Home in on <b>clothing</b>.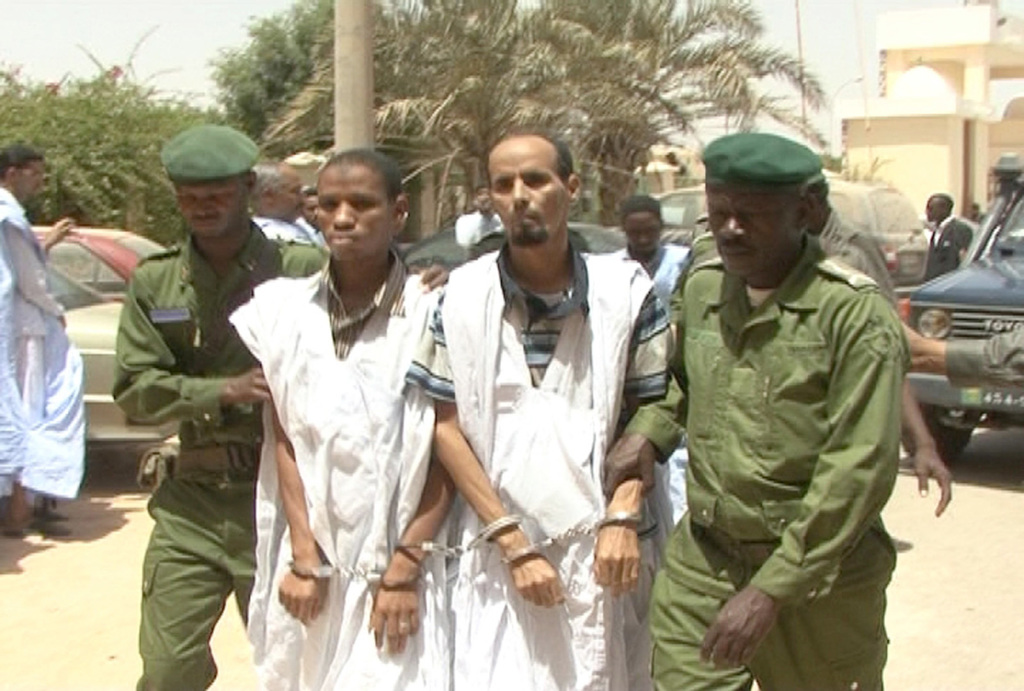
Homed in at select_region(400, 235, 665, 690).
